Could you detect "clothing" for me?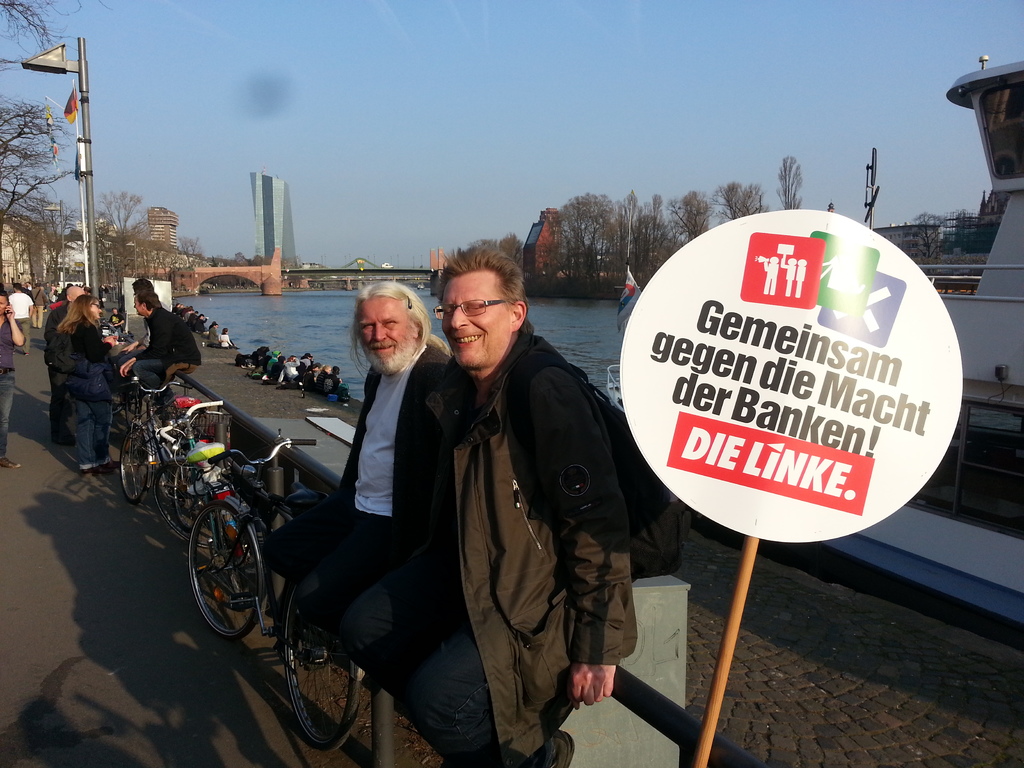
Detection result: bbox=(68, 317, 127, 471).
